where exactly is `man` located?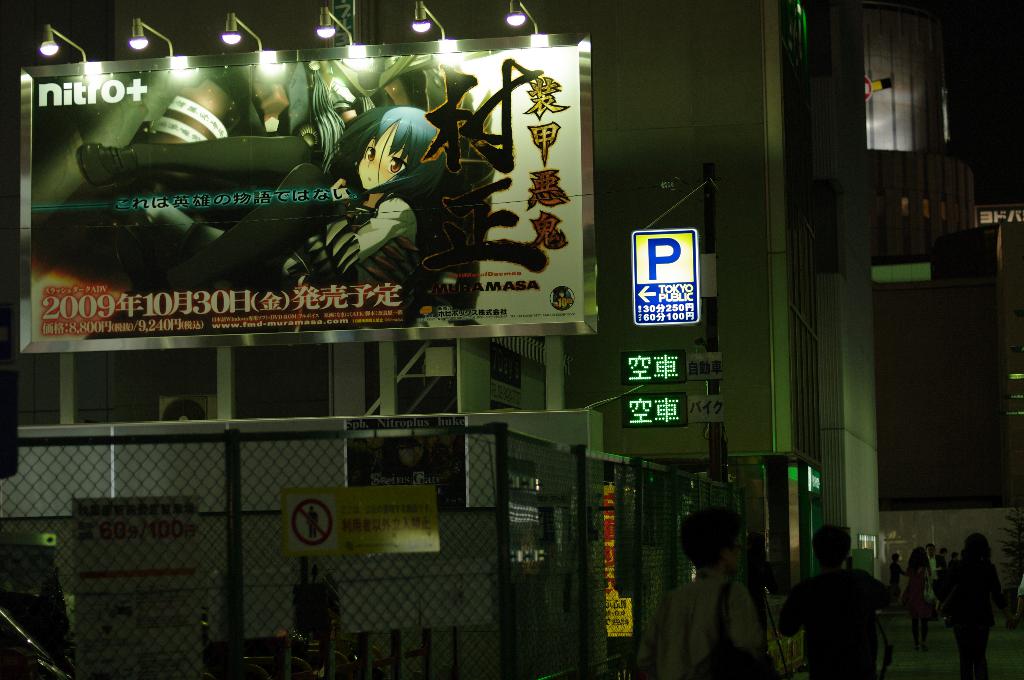
Its bounding box is bbox(922, 539, 939, 622).
